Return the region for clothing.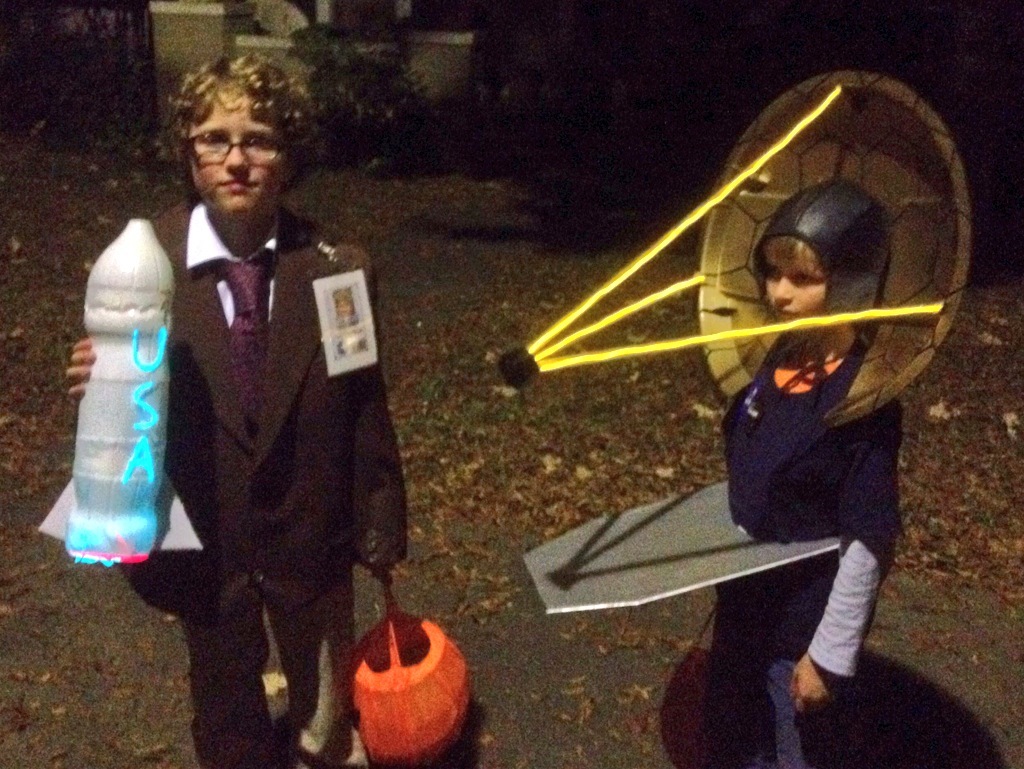
(715,334,902,768).
